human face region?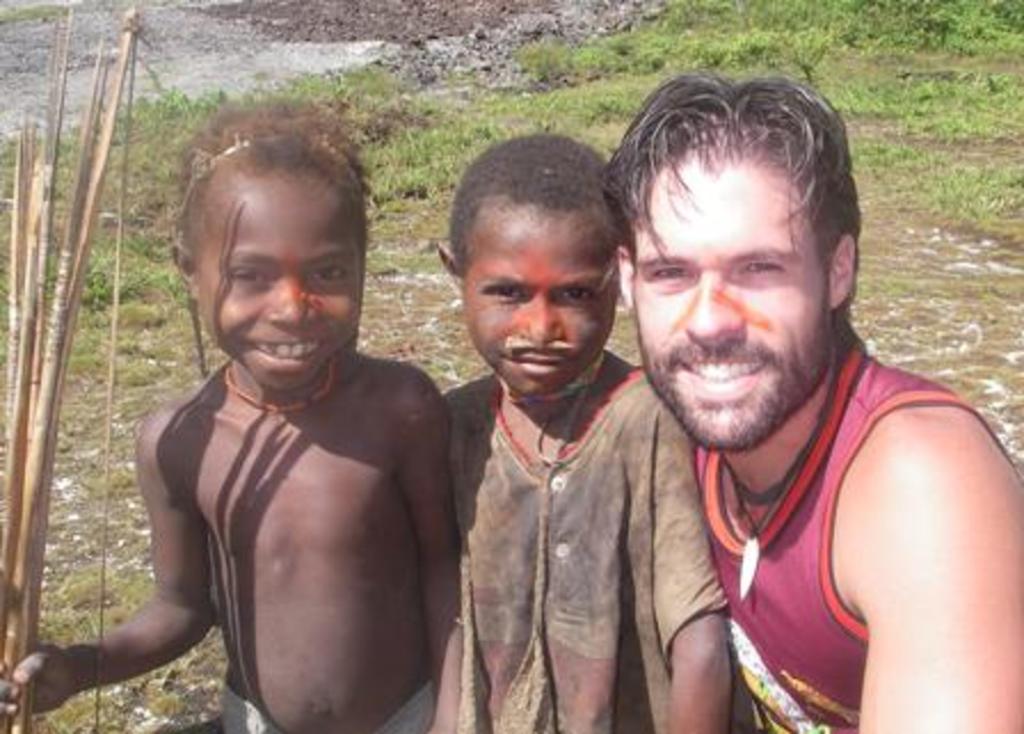
[left=462, top=199, right=619, bottom=396]
